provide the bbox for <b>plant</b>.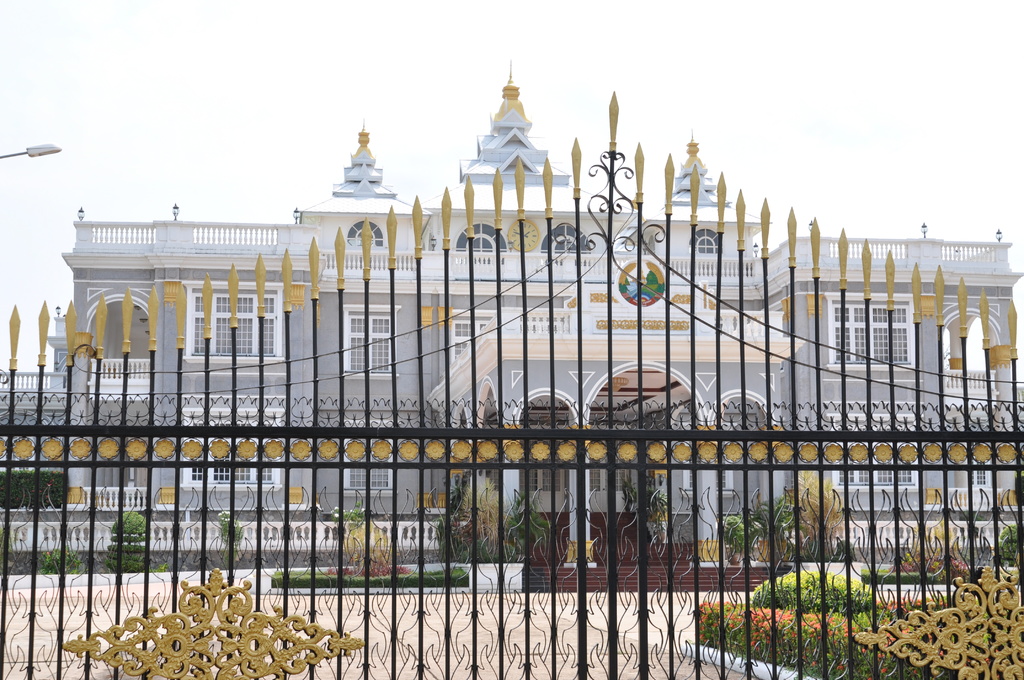
[268,559,475,587].
